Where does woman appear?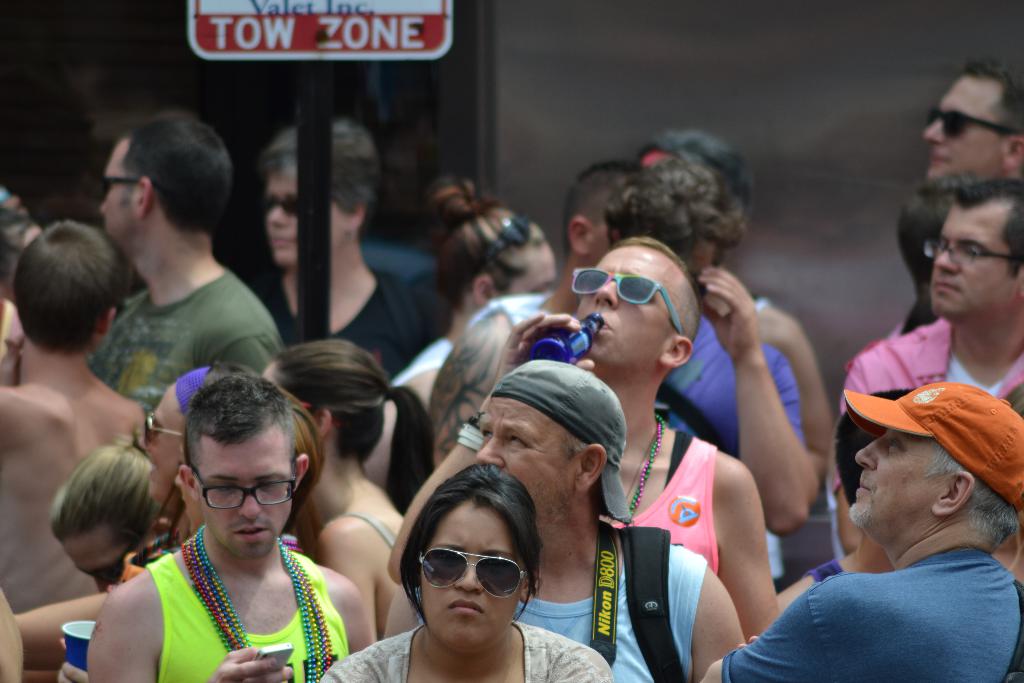
Appears at 354/447/580/682.
